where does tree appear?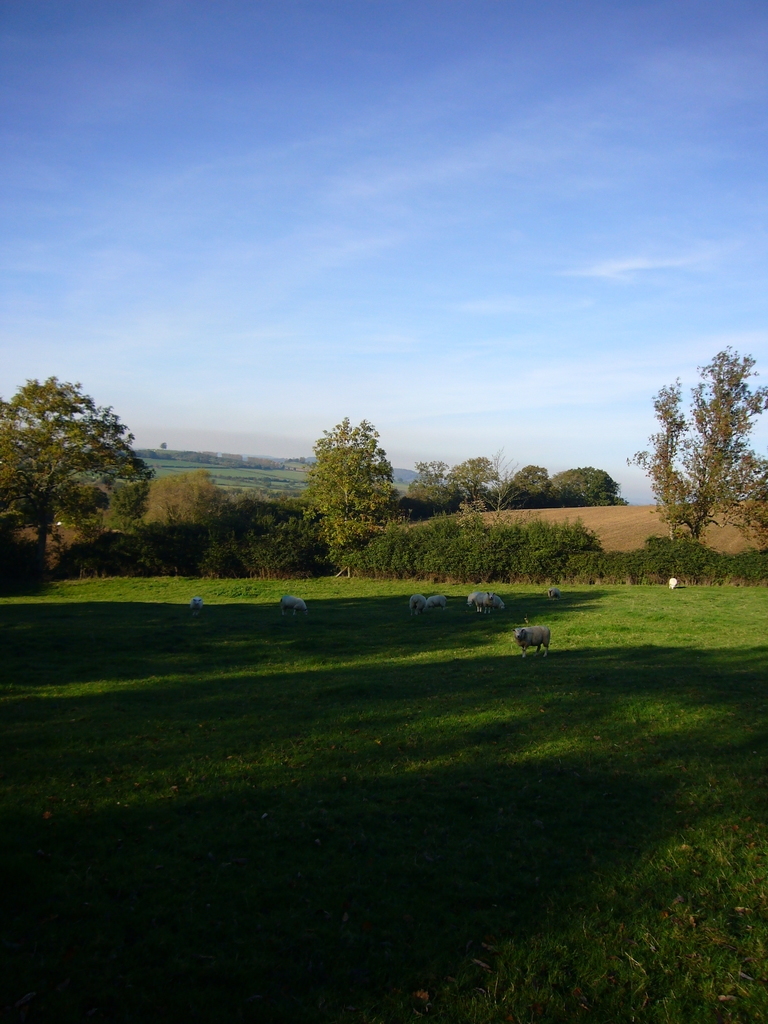
Appears at pyautogui.locateOnScreen(0, 375, 155, 558).
